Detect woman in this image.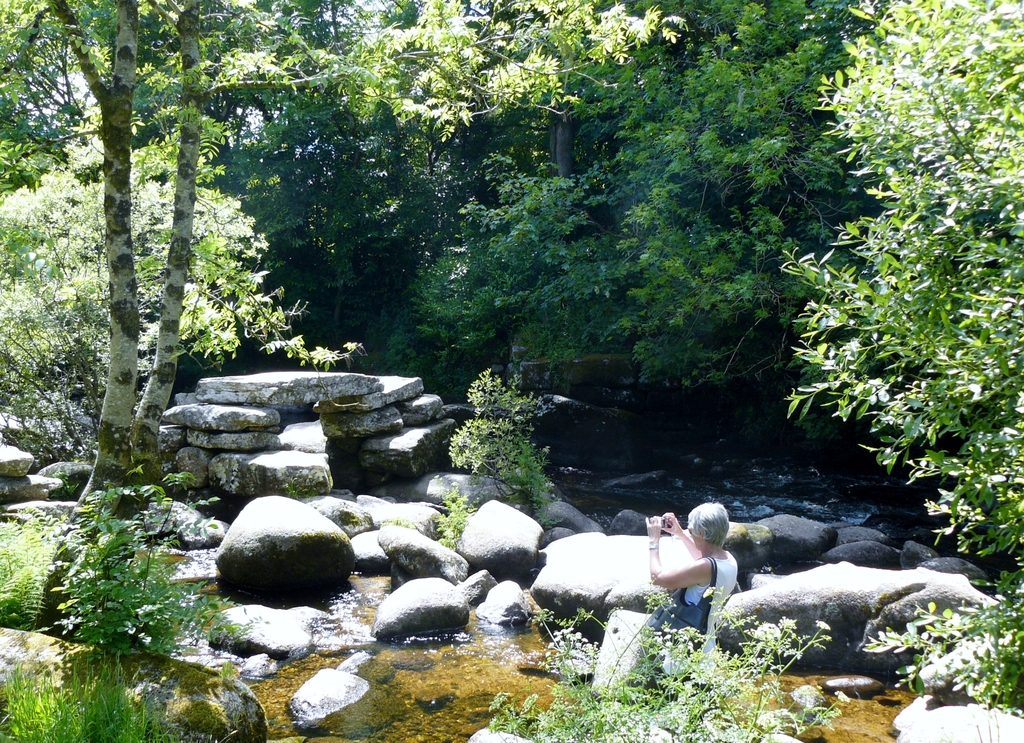
Detection: bbox(642, 507, 733, 649).
